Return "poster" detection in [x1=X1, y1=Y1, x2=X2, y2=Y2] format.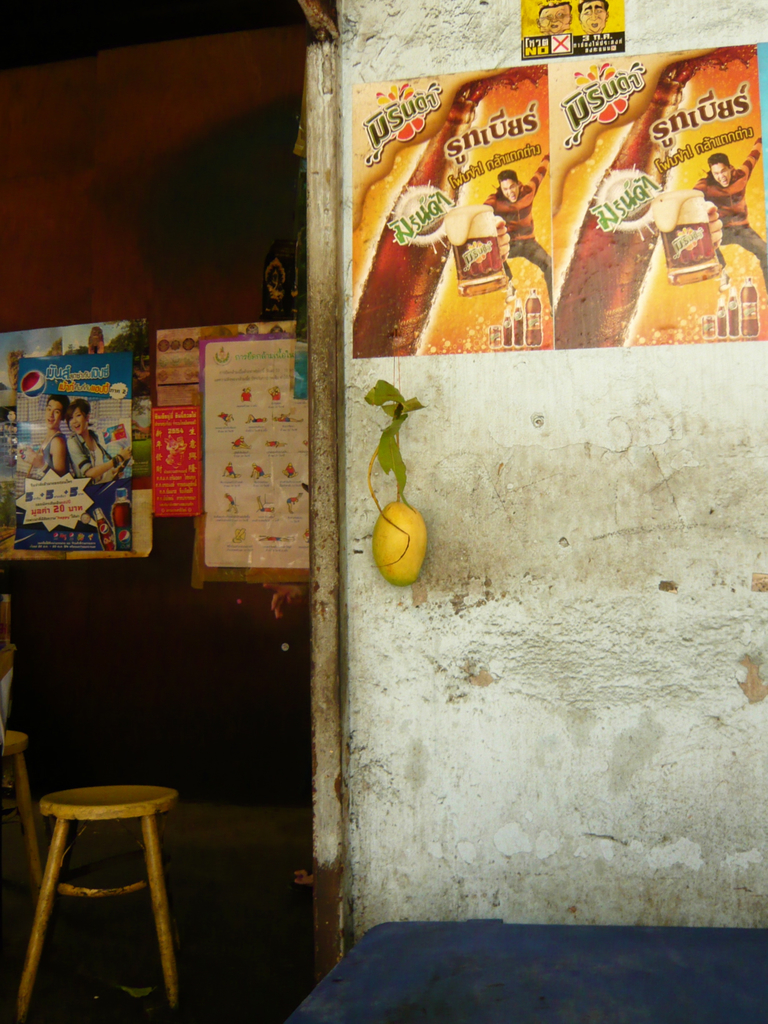
[x1=516, y1=0, x2=630, y2=56].
